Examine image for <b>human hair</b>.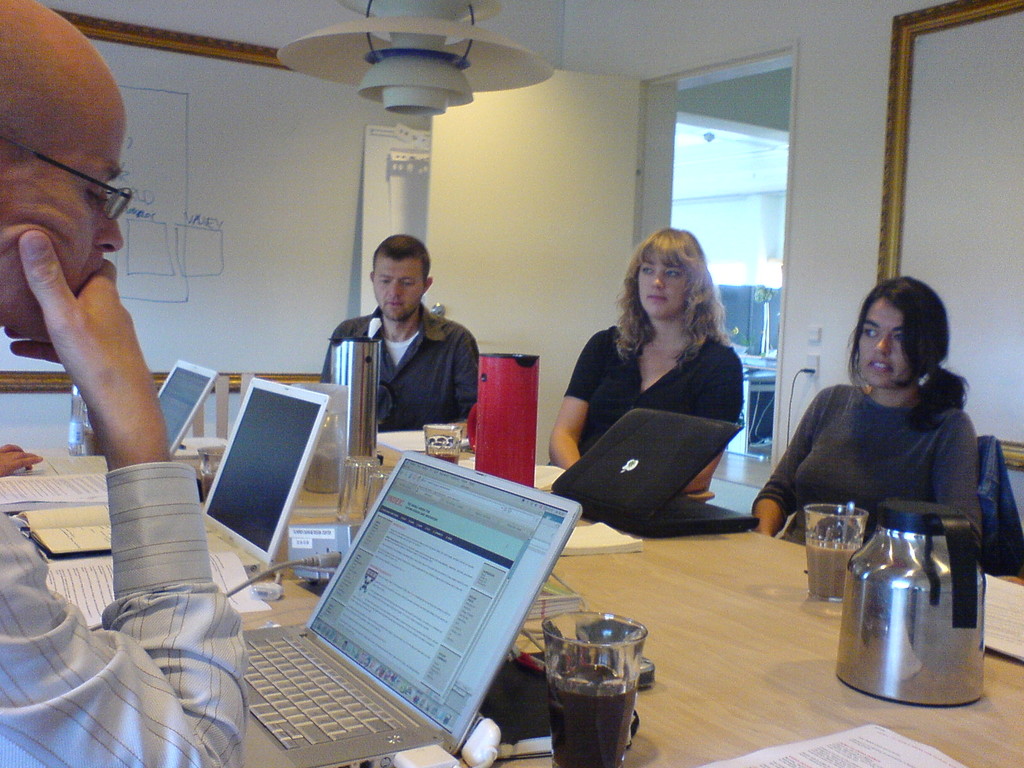
Examination result: l=372, t=233, r=431, b=289.
